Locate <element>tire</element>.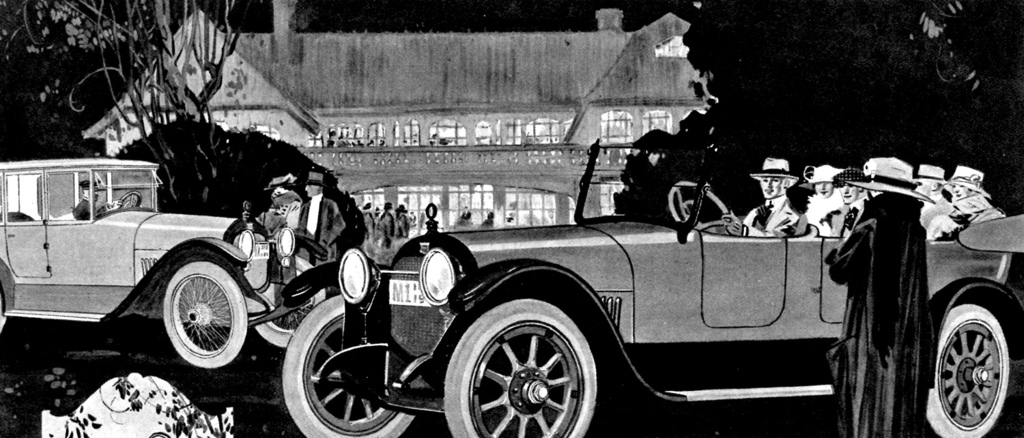
Bounding box: 451/299/596/431.
